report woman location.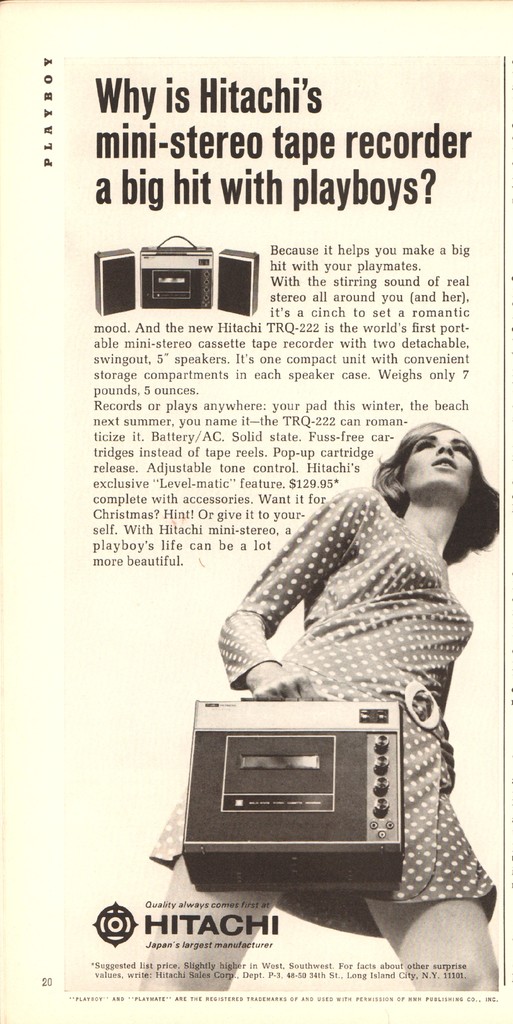
Report: bbox=(134, 397, 512, 941).
